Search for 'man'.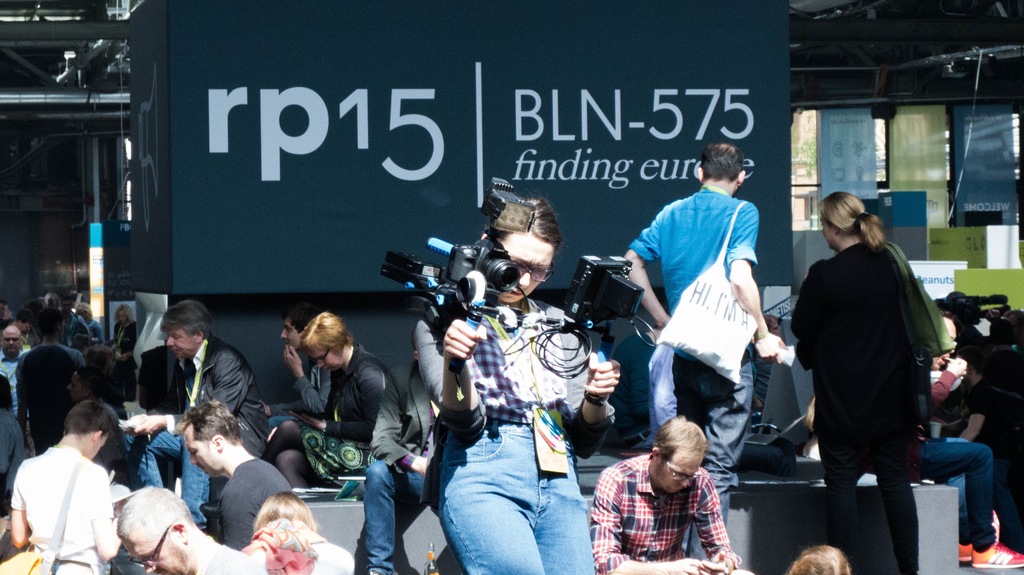
Found at left=137, top=294, right=275, bottom=516.
